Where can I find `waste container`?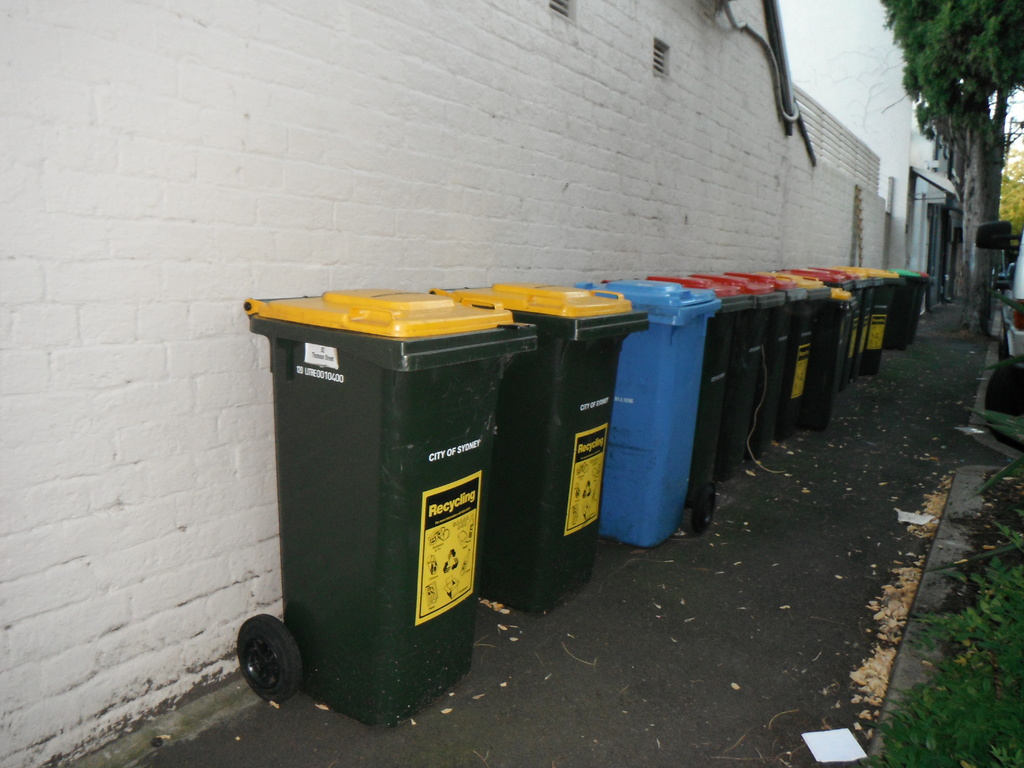
You can find it at 717:266:813:456.
